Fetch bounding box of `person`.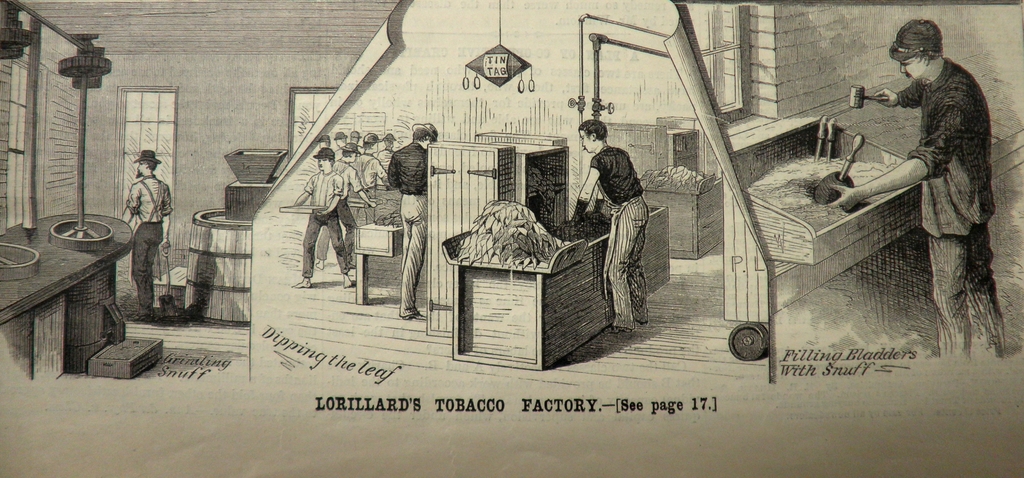
Bbox: box(333, 147, 373, 209).
